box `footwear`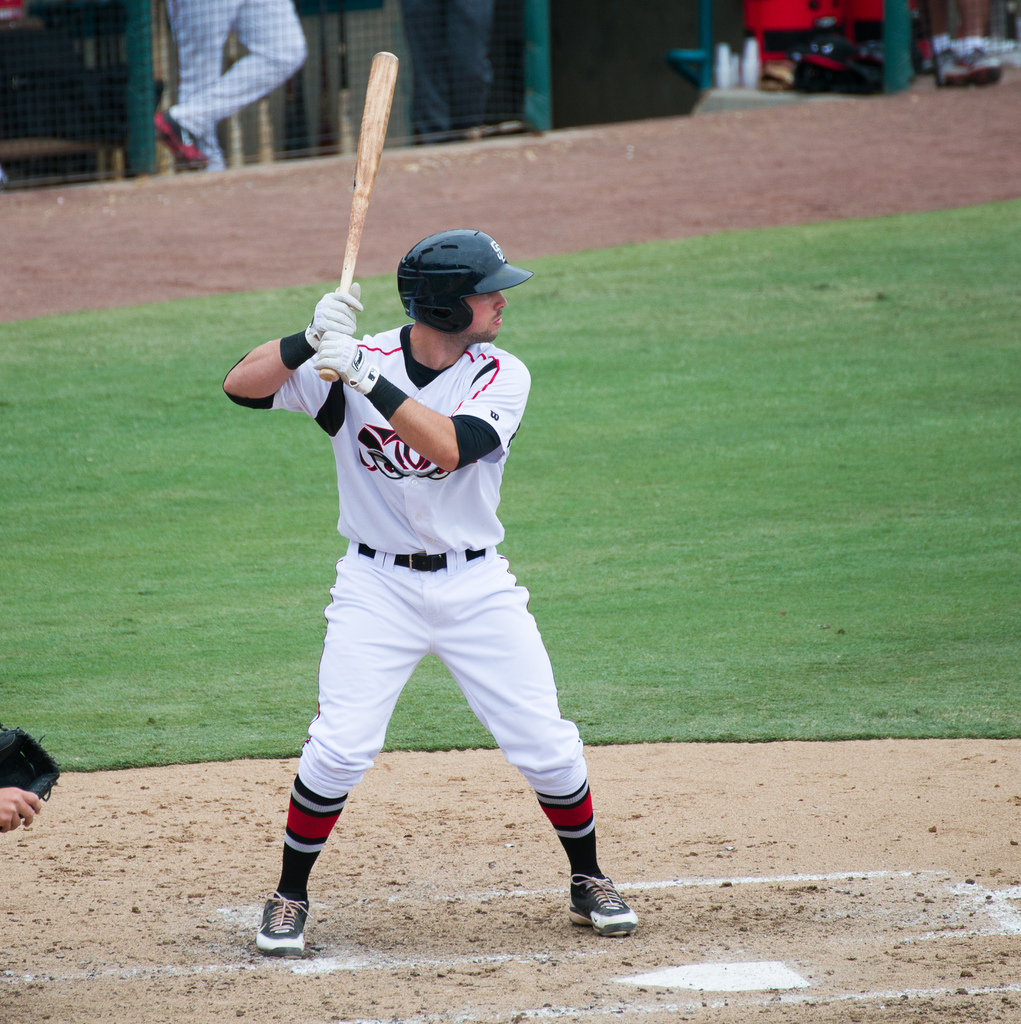
pyautogui.locateOnScreen(567, 878, 623, 931)
